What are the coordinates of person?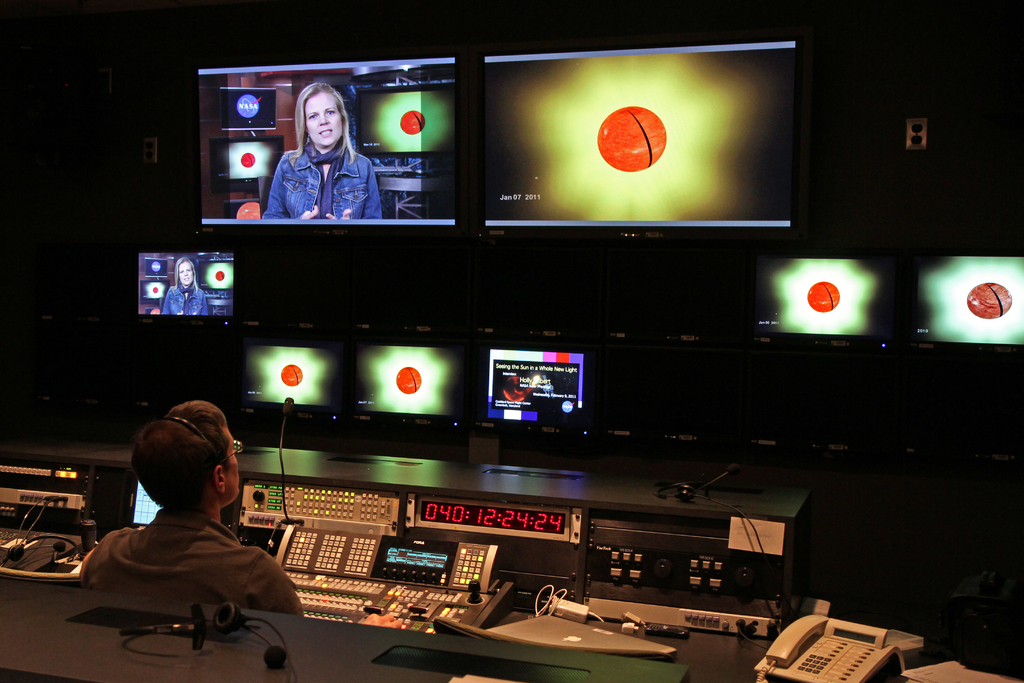
region(74, 397, 304, 613).
